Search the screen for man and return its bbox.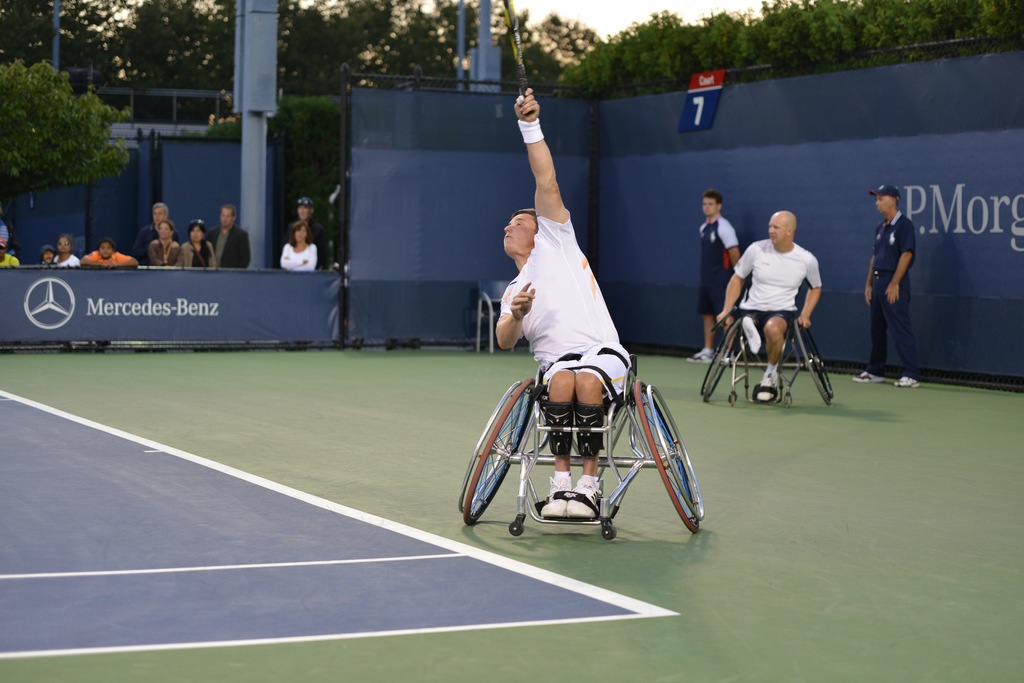
Found: bbox=[132, 206, 177, 270].
